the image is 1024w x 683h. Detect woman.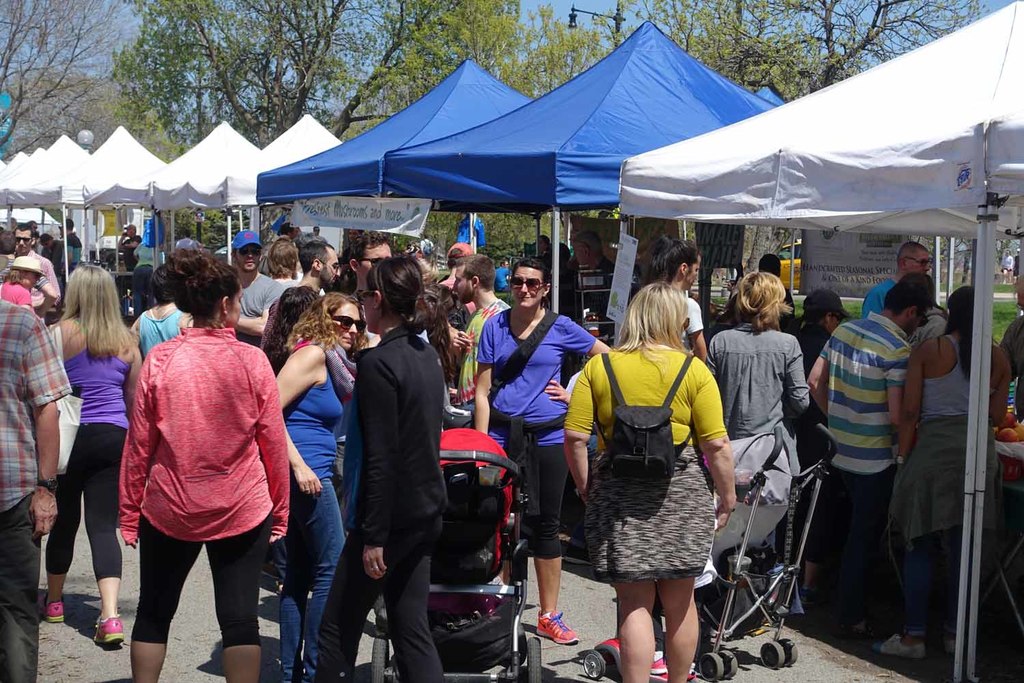
Detection: [left=118, top=242, right=290, bottom=682].
